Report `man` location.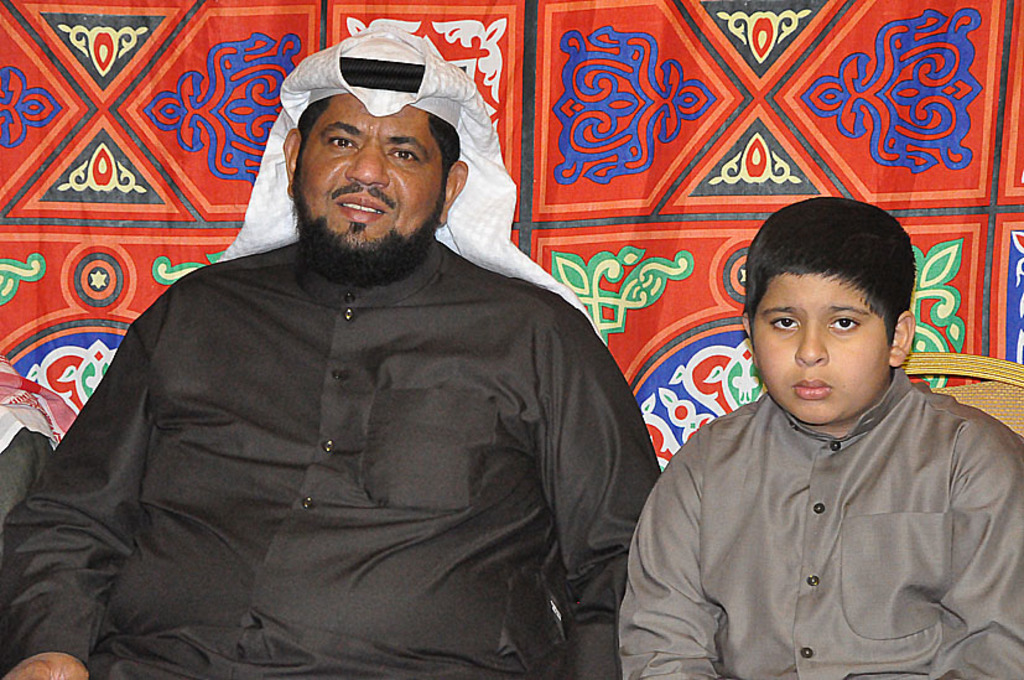
Report: [x1=54, y1=5, x2=646, y2=673].
